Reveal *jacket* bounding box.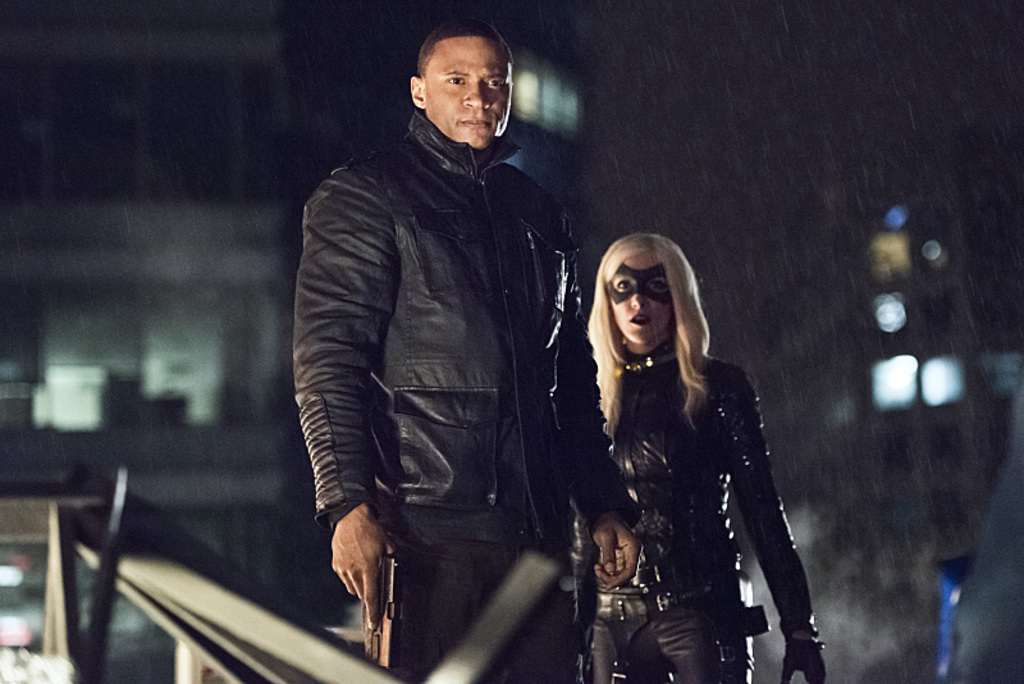
Revealed: 577/346/815/628.
